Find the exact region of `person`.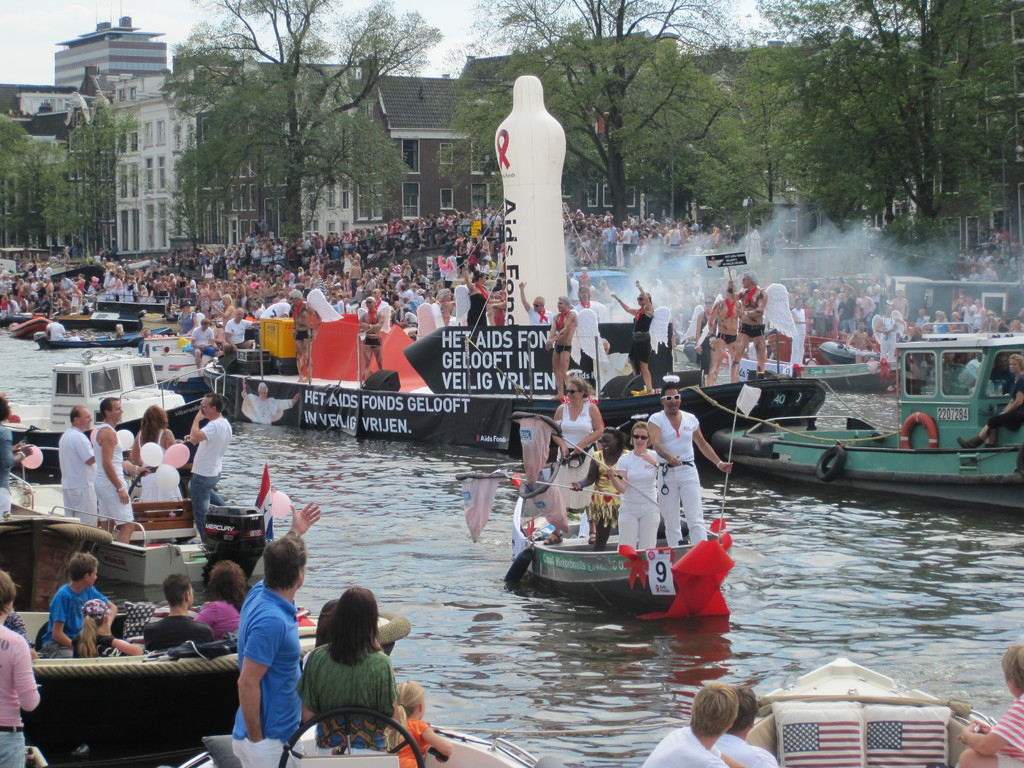
Exact region: [390, 672, 451, 767].
